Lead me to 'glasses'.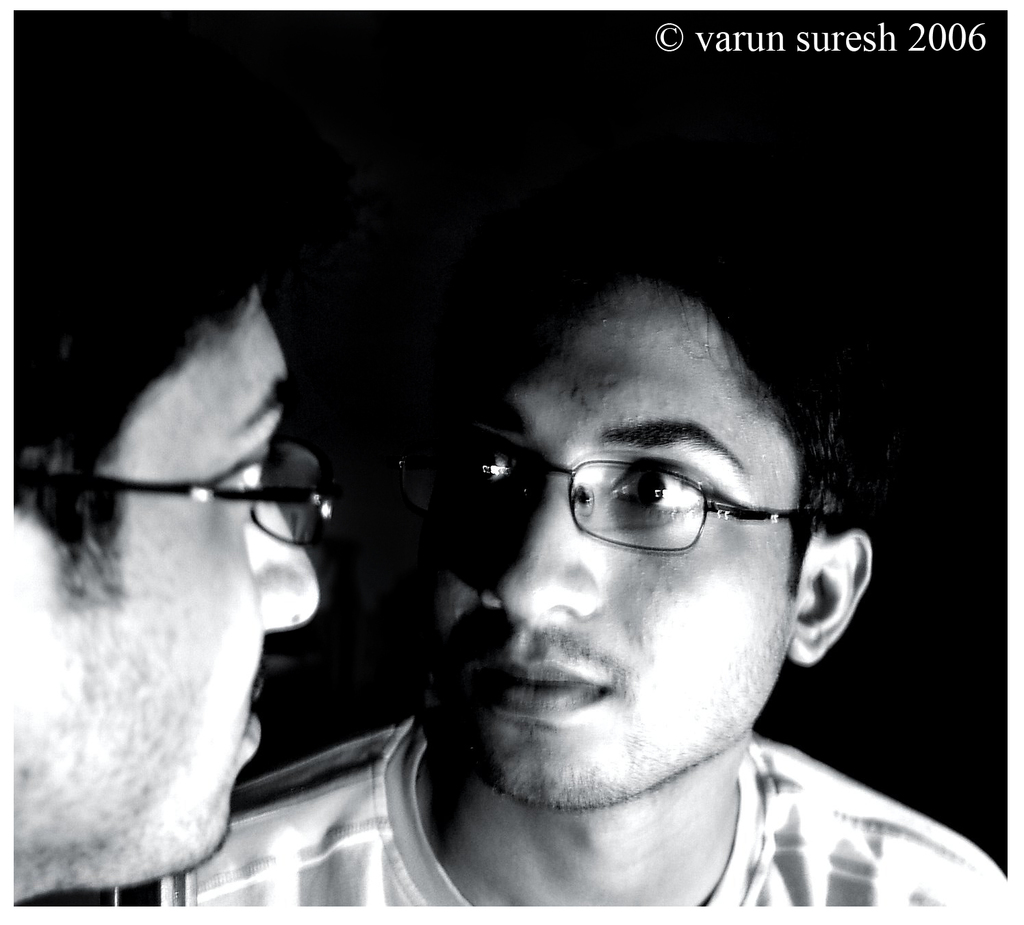
Lead to bbox=[62, 446, 350, 549].
